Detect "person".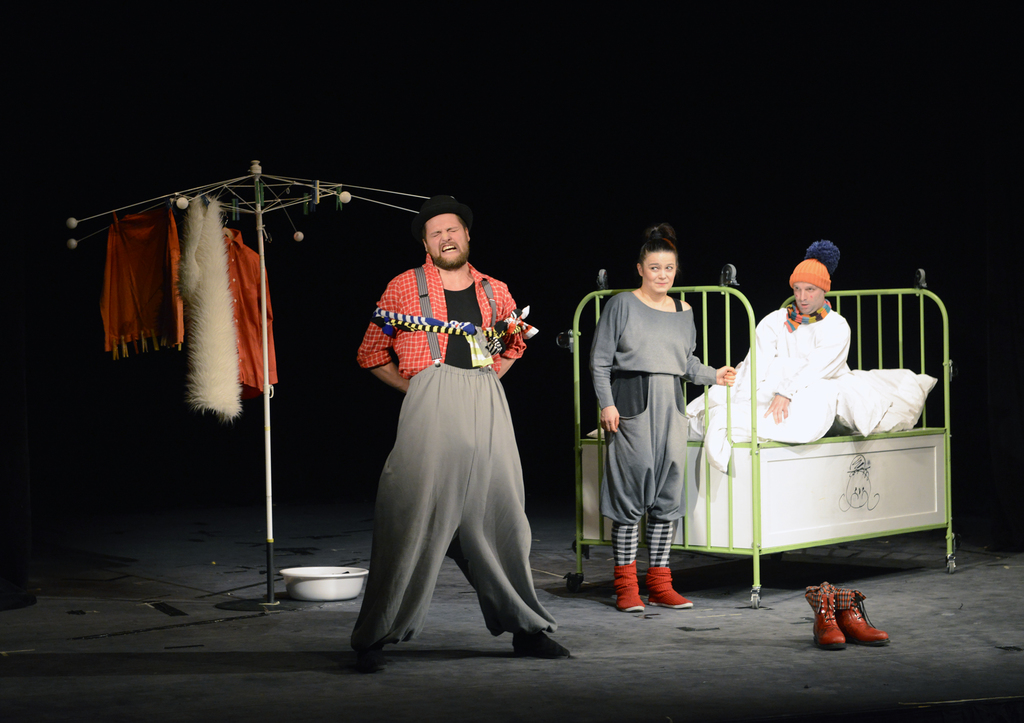
Detected at bbox=[598, 226, 723, 621].
